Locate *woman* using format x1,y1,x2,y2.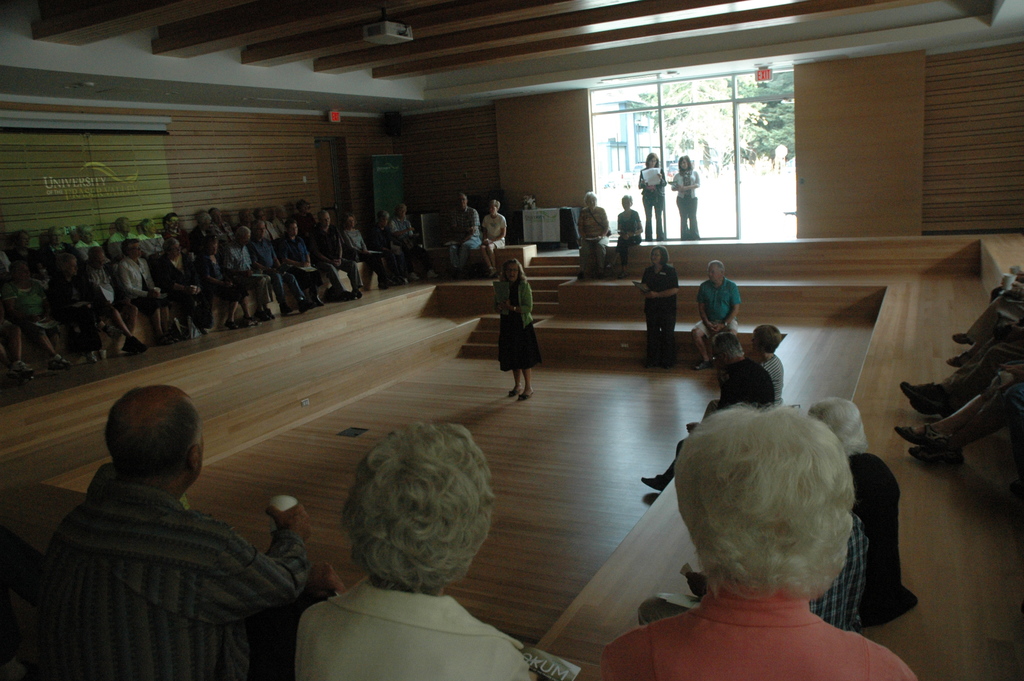
637,246,681,365.
